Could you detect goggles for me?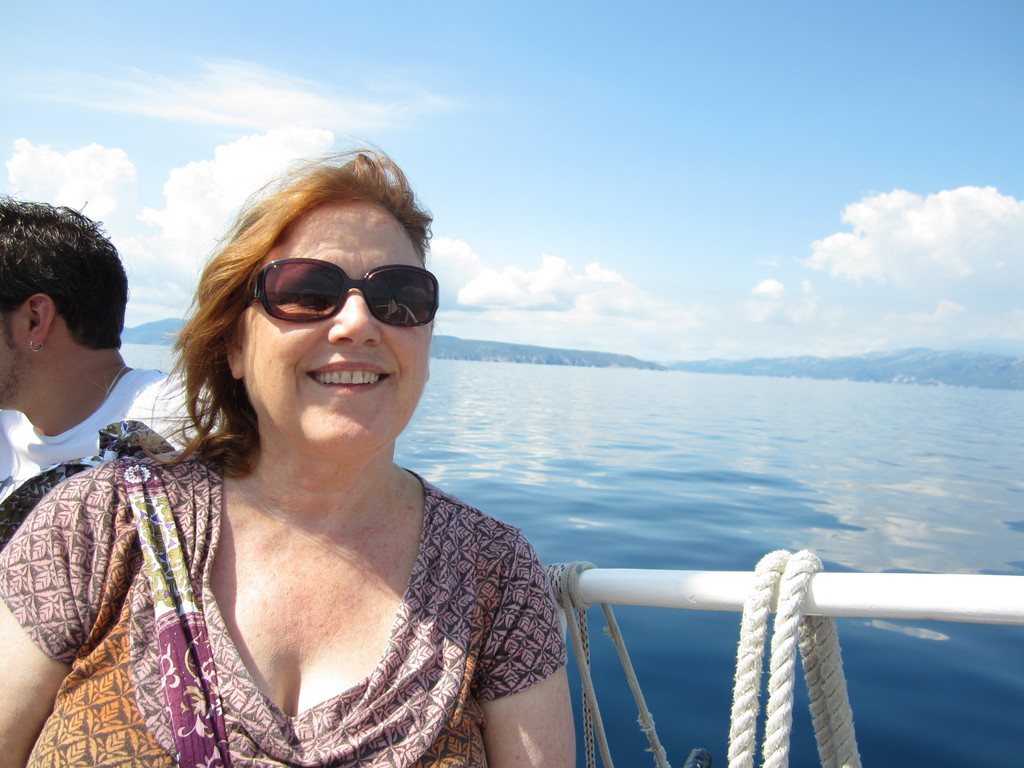
Detection result: box=[246, 253, 440, 326].
